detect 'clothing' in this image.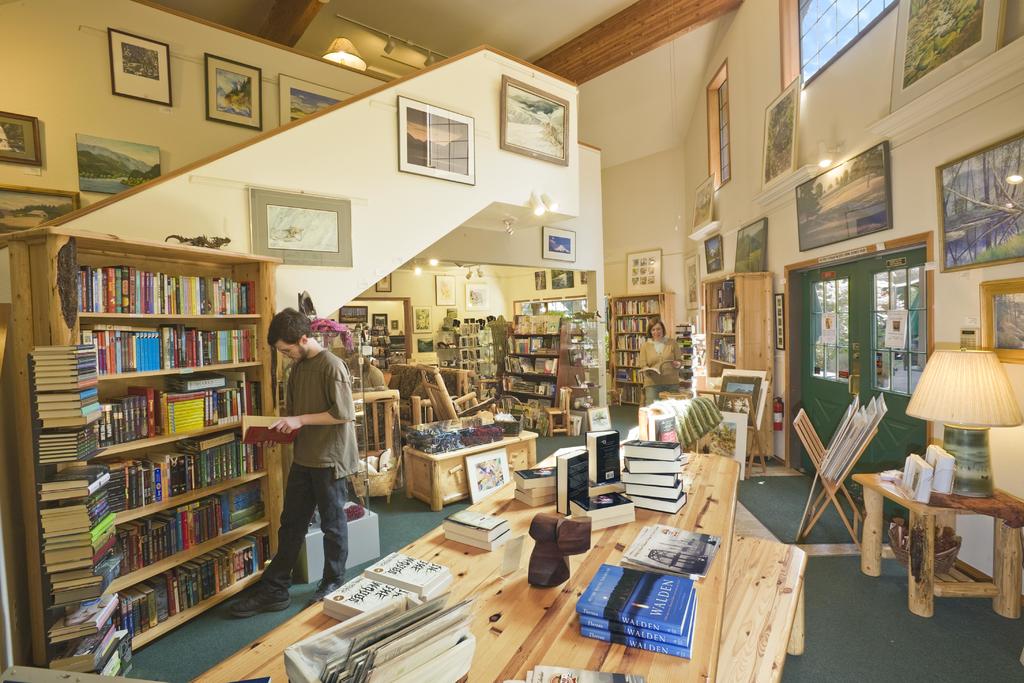
Detection: region(256, 346, 358, 594).
